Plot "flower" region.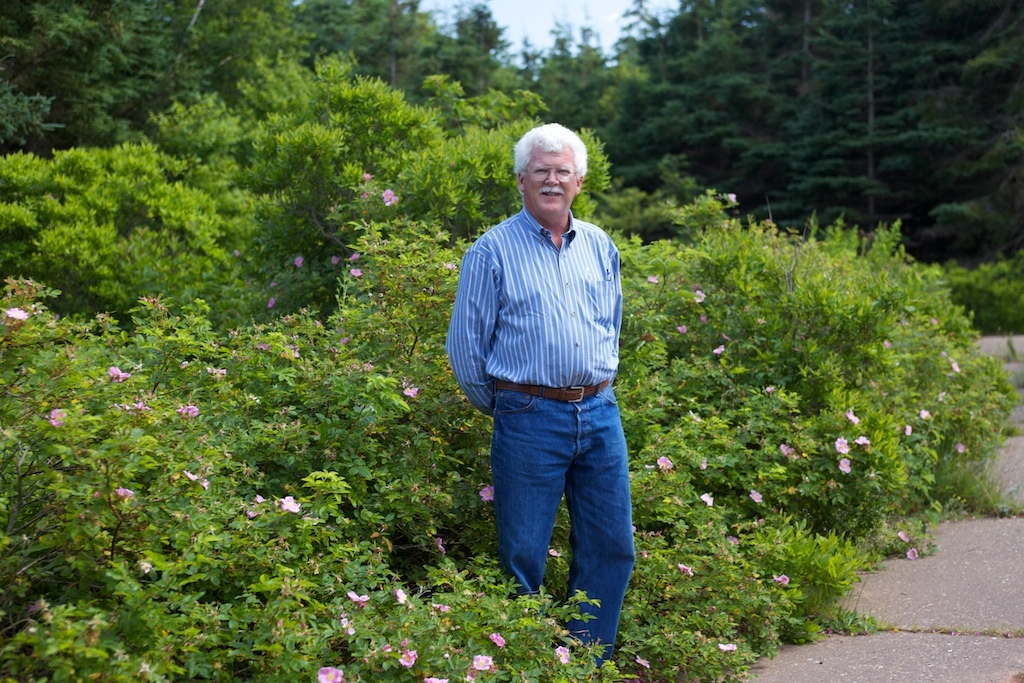
Plotted at x1=836 y1=435 x2=852 y2=454.
